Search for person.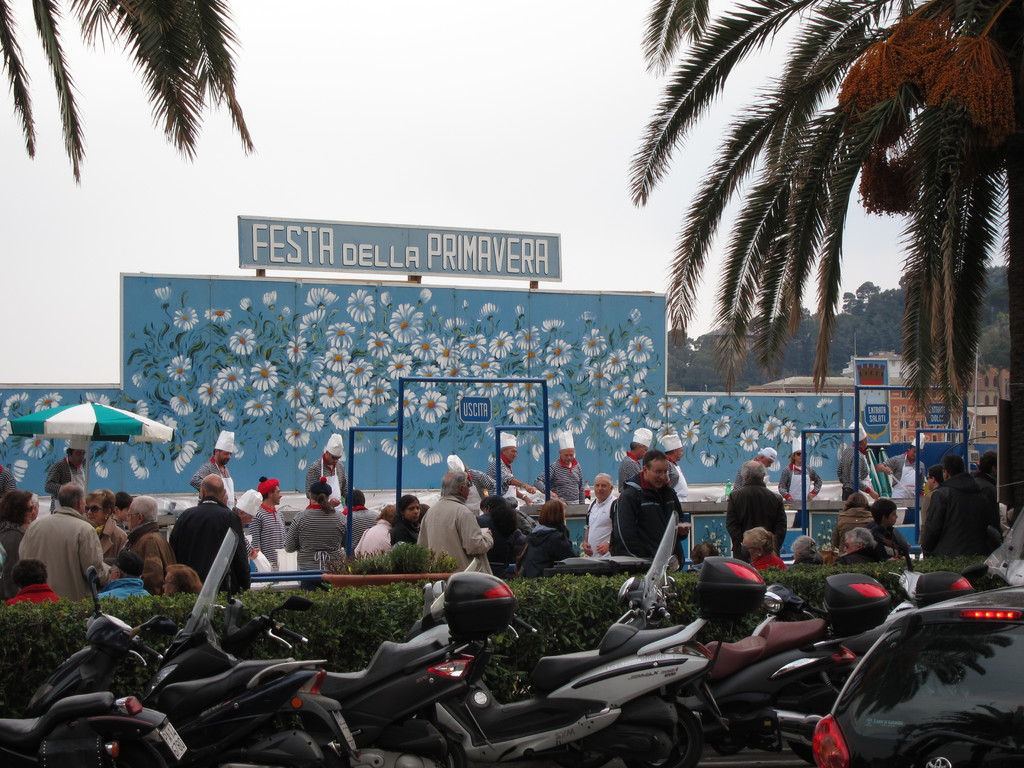
Found at <region>43, 430, 84, 517</region>.
